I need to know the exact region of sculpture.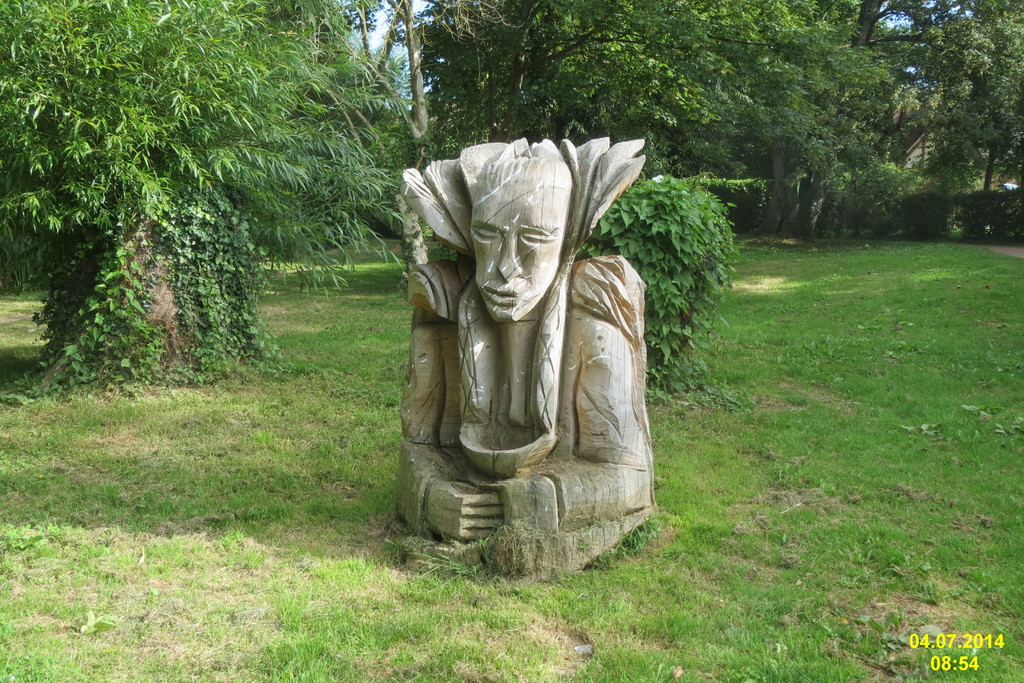
Region: <region>392, 129, 656, 581</region>.
